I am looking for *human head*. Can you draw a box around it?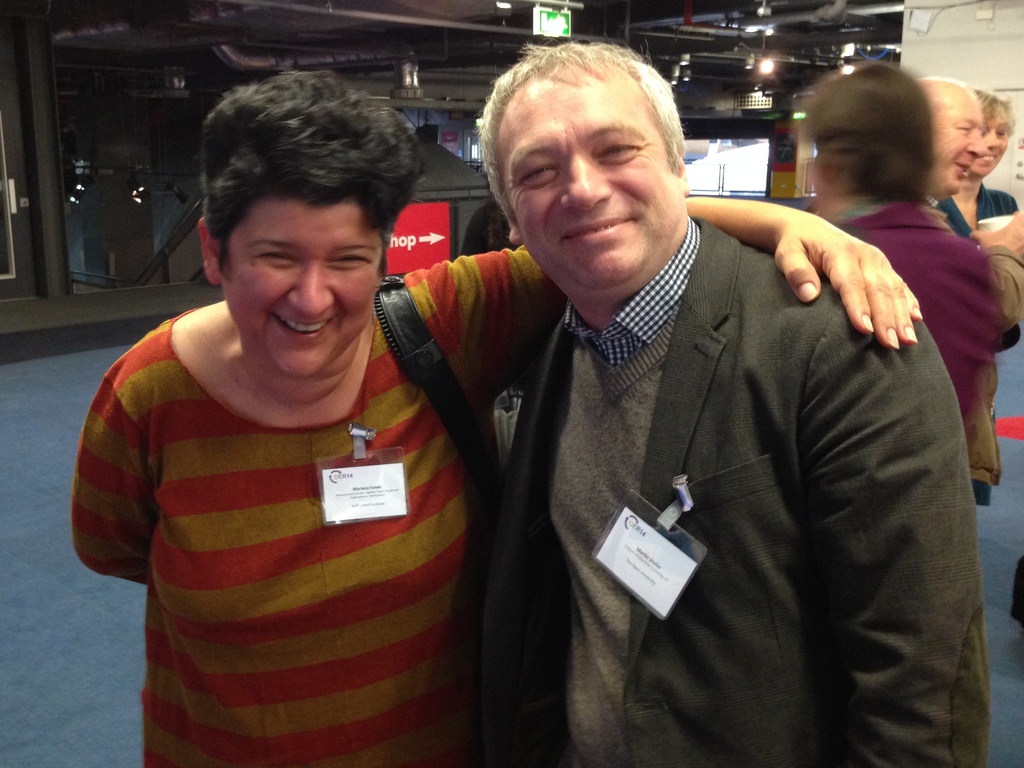
Sure, the bounding box is x1=173 y1=74 x2=420 y2=380.
